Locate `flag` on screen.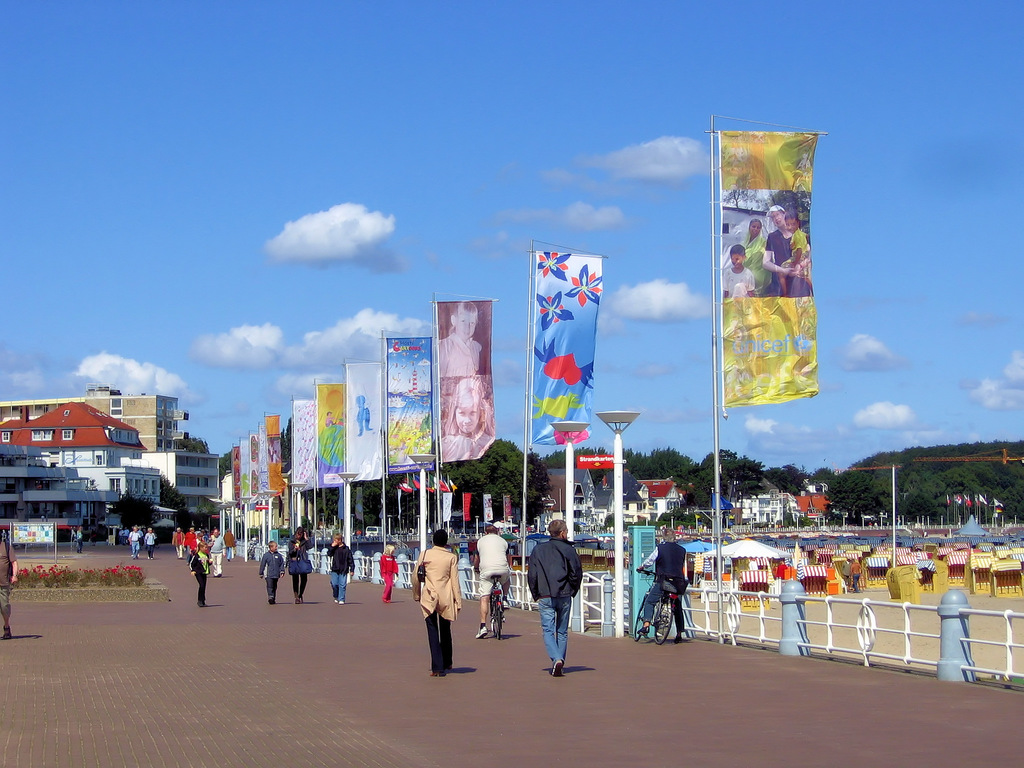
On screen at locate(402, 471, 414, 490).
